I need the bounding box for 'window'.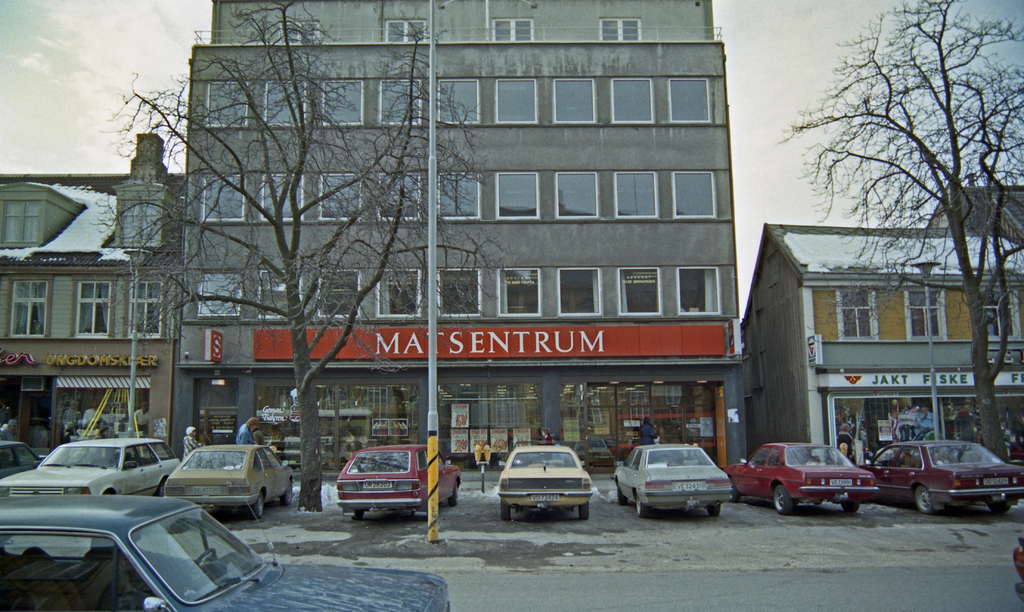
Here it is: <bbox>554, 76, 598, 124</bbox>.
